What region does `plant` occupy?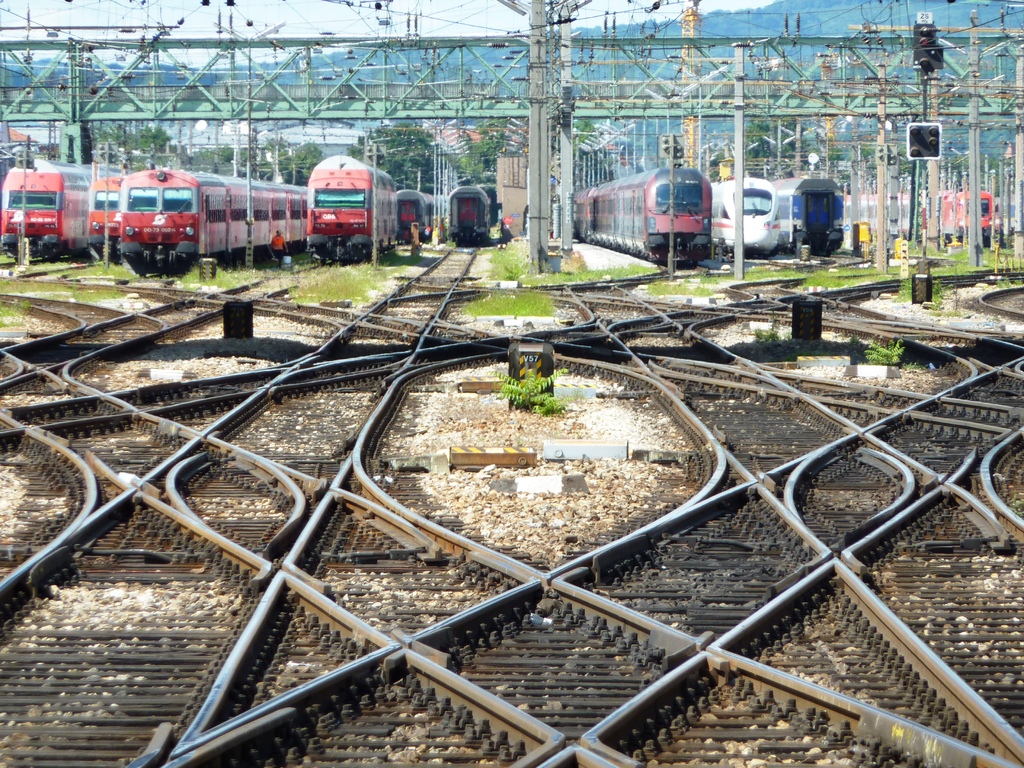
bbox=[858, 333, 911, 376].
